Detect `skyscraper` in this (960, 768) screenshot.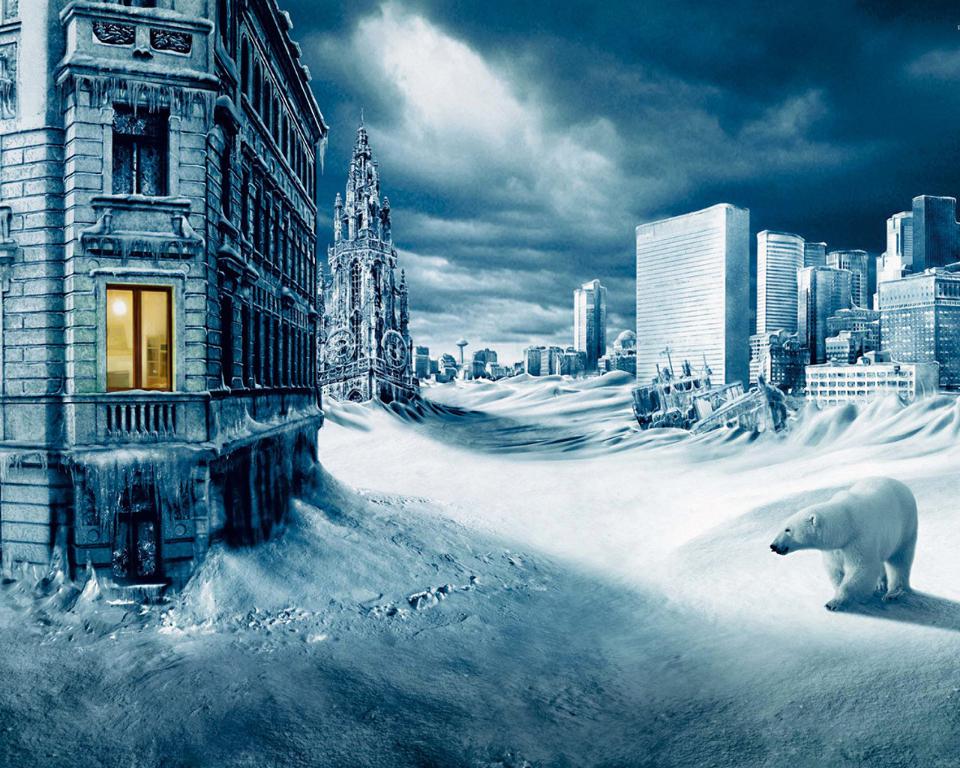
Detection: left=629, top=196, right=757, bottom=391.
